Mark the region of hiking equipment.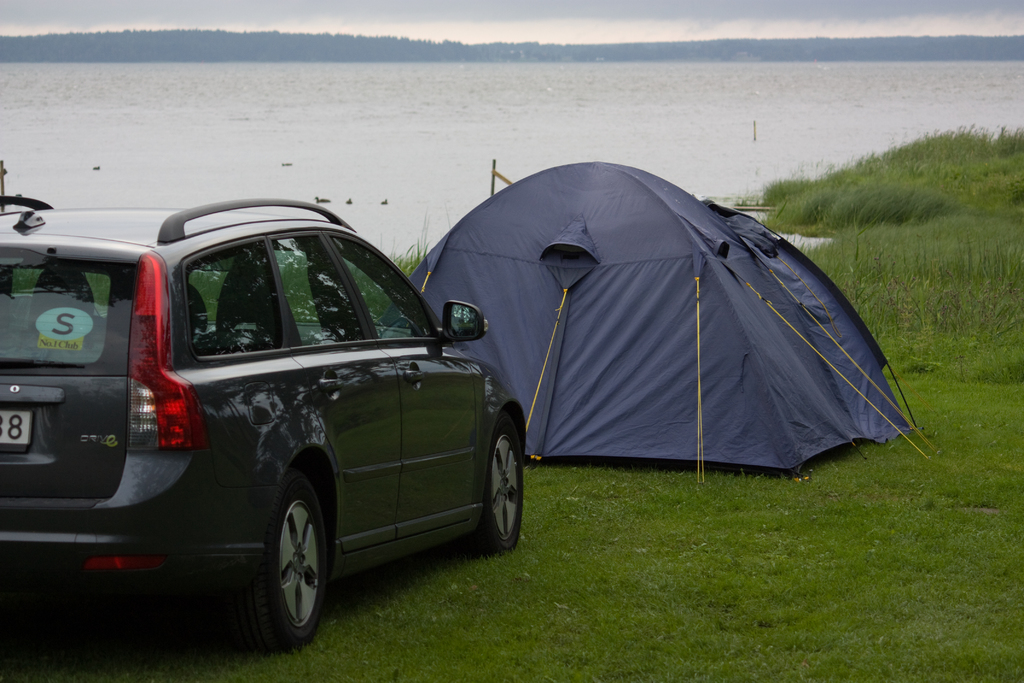
Region: [left=383, top=161, right=946, bottom=482].
